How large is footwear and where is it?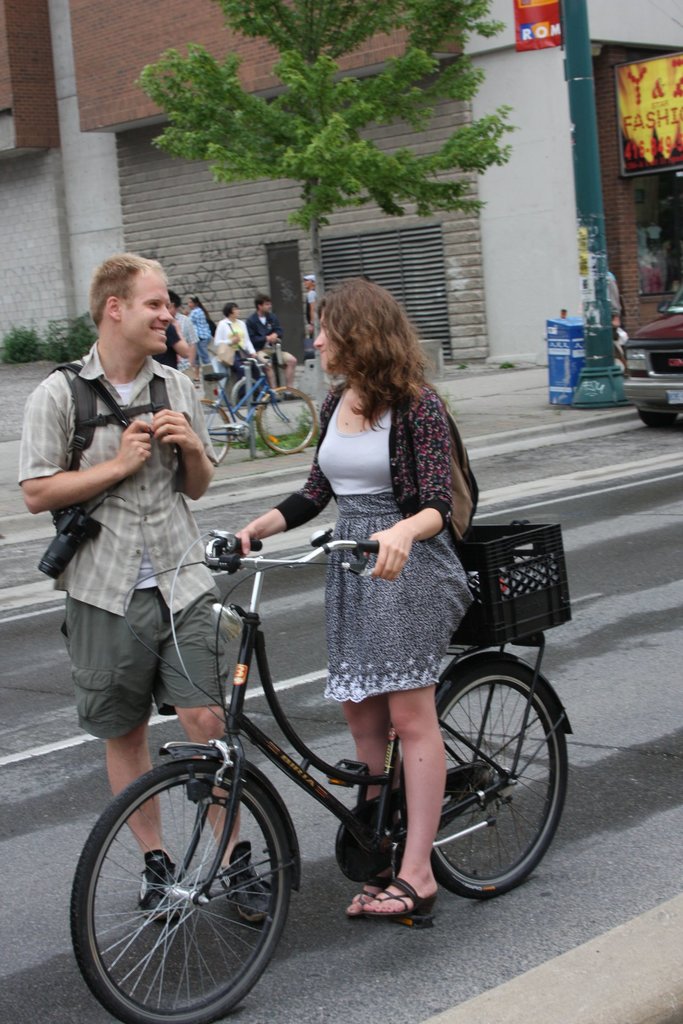
Bounding box: rect(216, 841, 277, 925).
